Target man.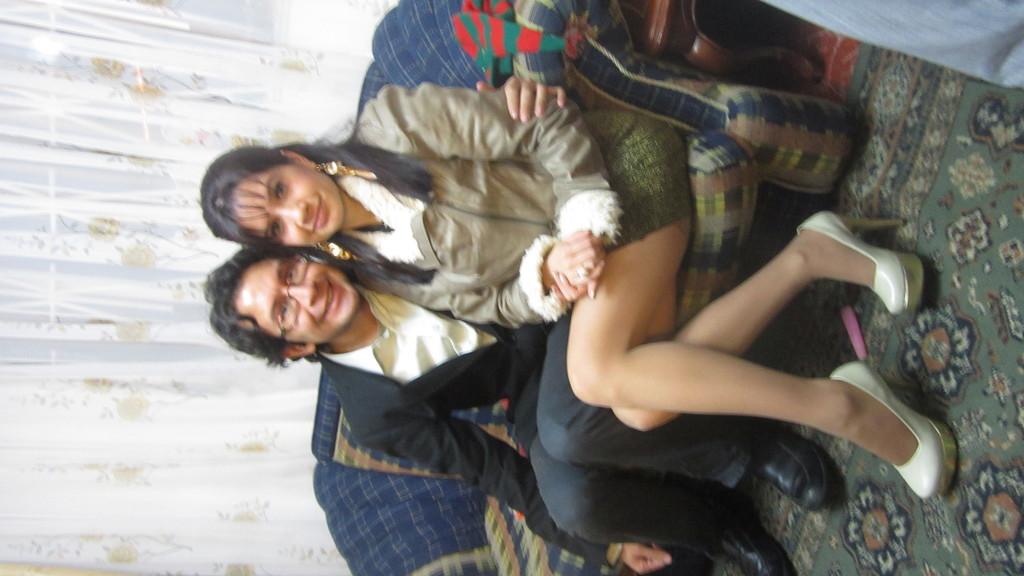
Target region: 223 65 789 541.
